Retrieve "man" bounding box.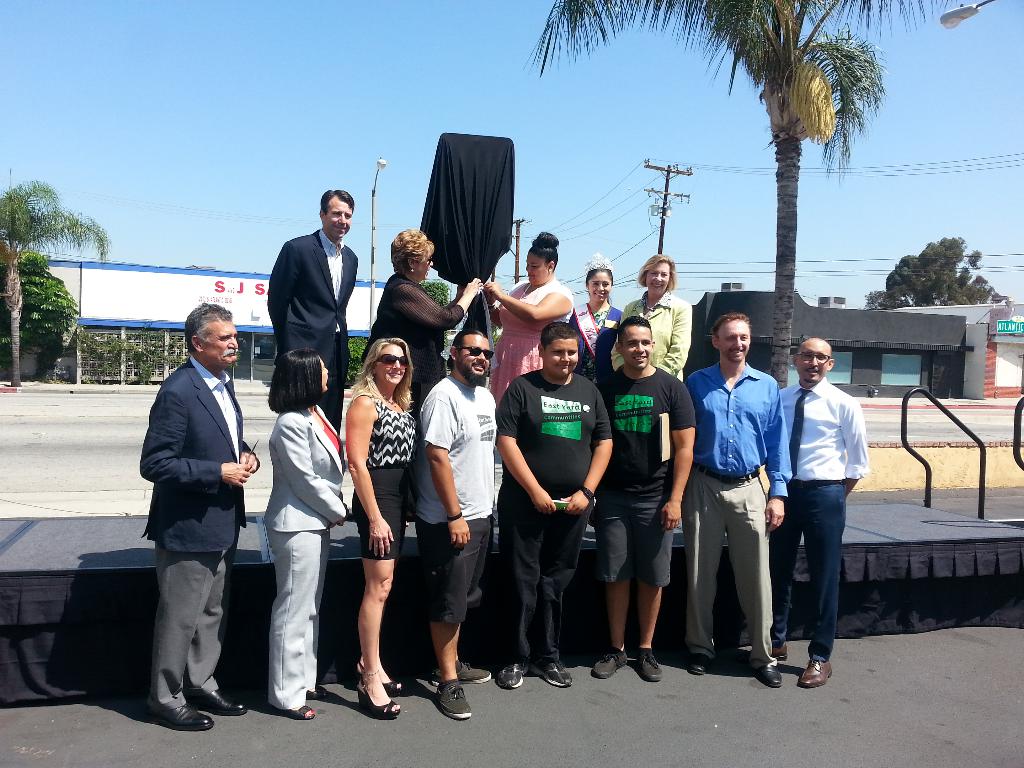
Bounding box: [760, 337, 870, 691].
